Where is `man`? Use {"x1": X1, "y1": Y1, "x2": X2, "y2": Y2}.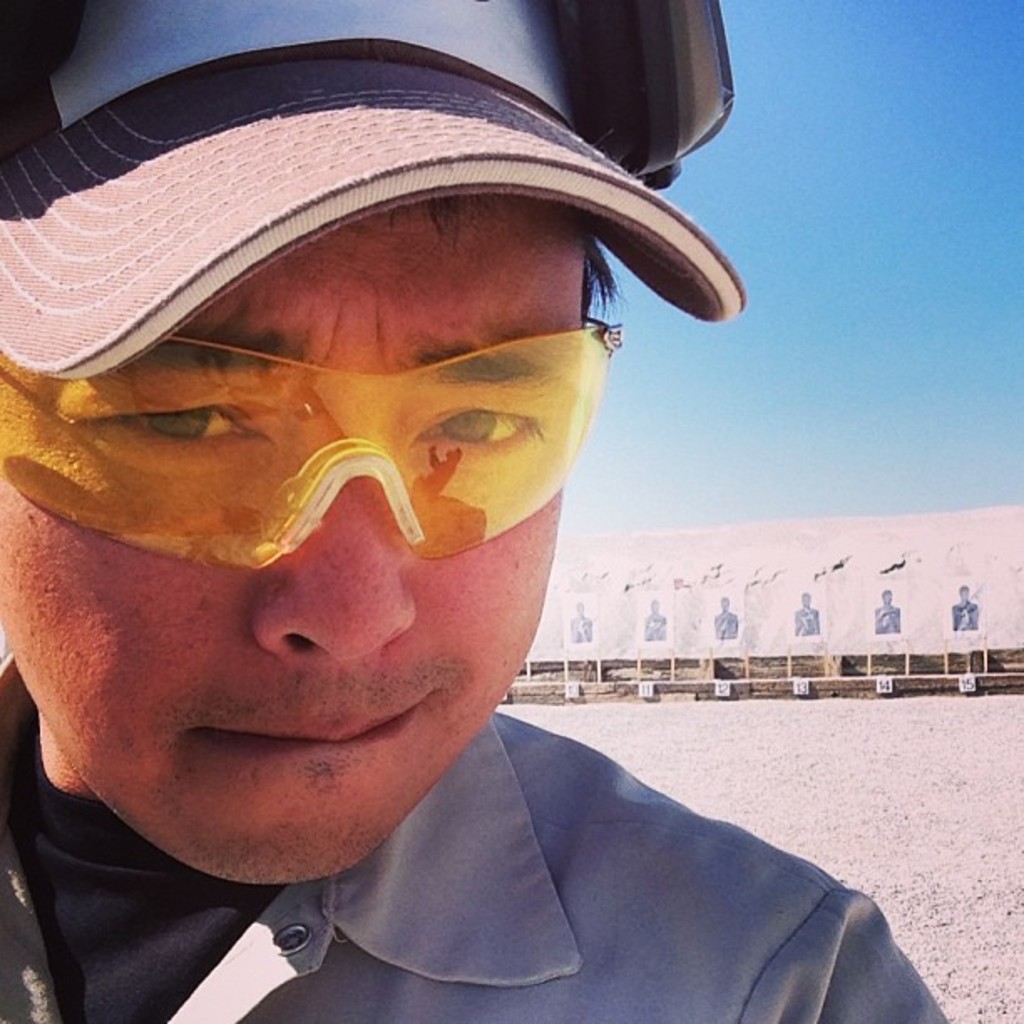
{"x1": 644, "y1": 599, "x2": 666, "y2": 643}.
